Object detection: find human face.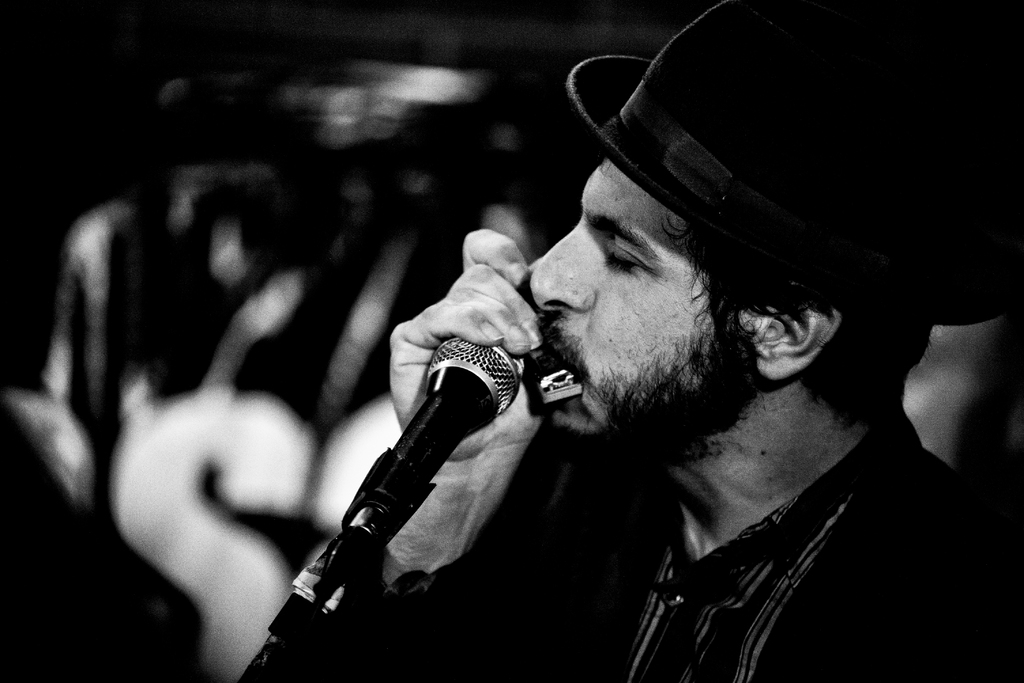
x1=524 y1=156 x2=774 y2=441.
